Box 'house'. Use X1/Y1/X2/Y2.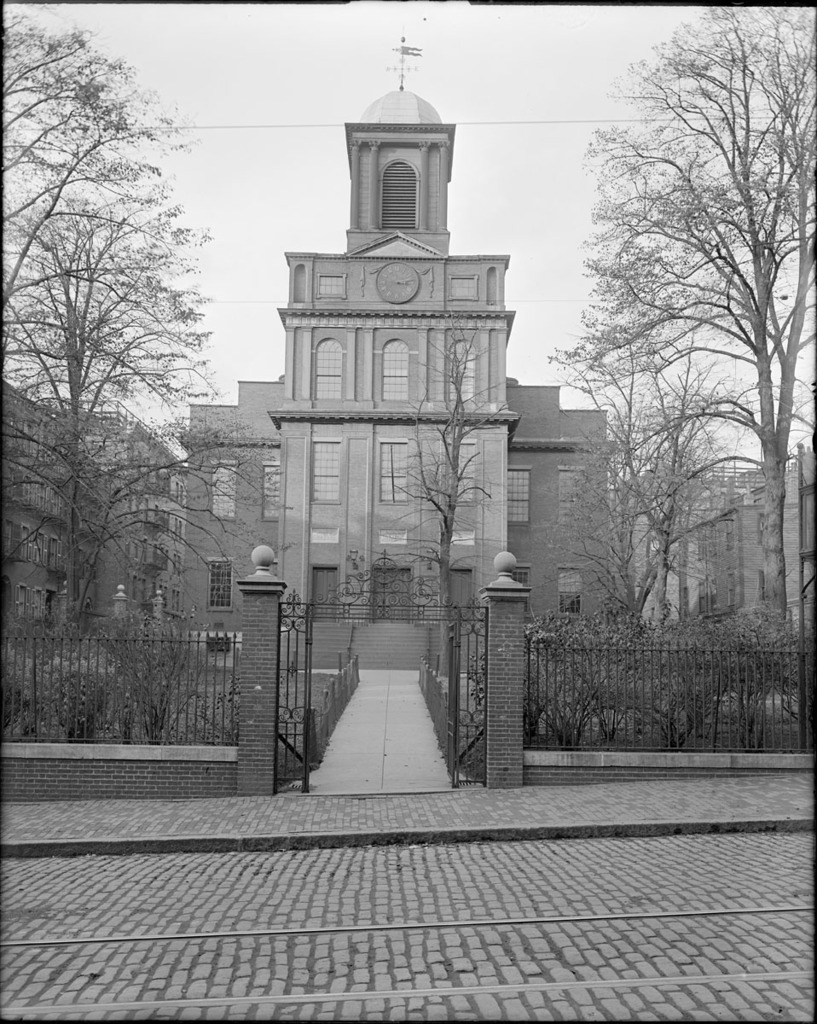
0/32/640/785.
